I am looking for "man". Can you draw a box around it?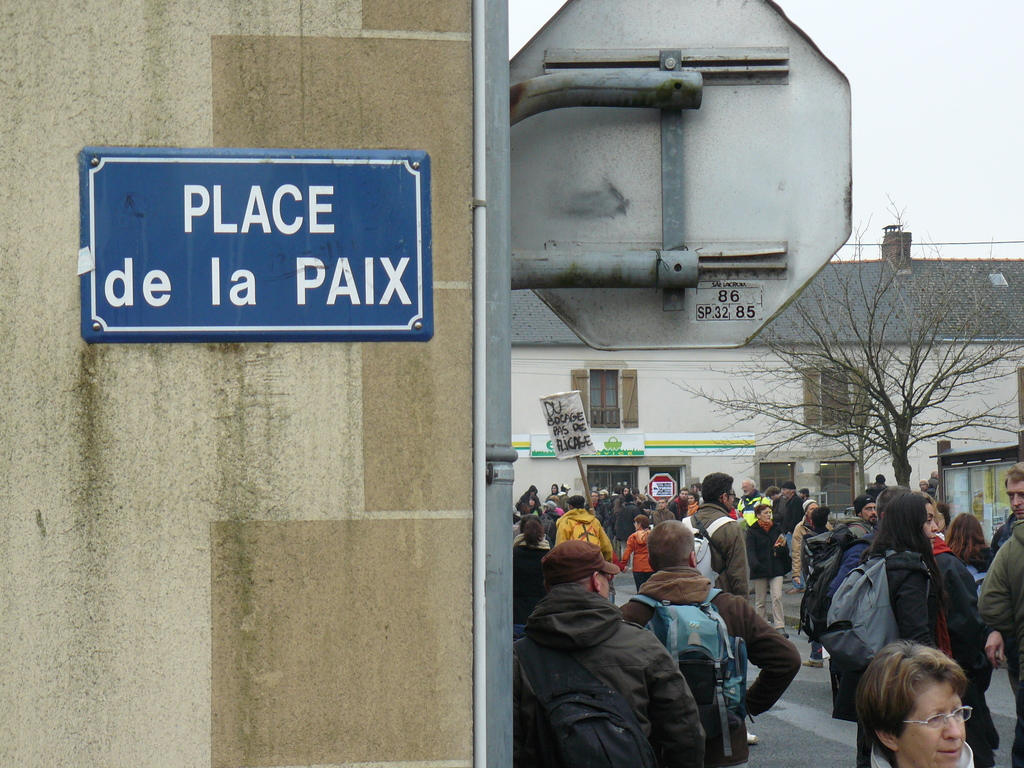
Sure, the bounding box is bbox(779, 482, 807, 559).
